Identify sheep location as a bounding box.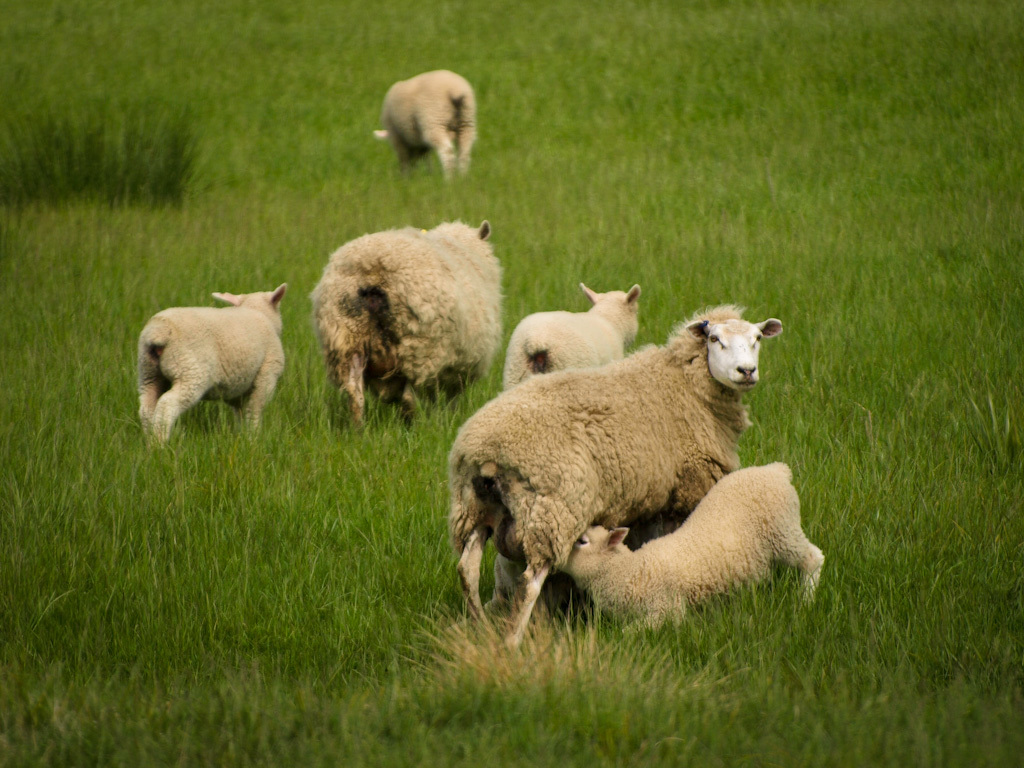
bbox=(499, 281, 641, 390).
